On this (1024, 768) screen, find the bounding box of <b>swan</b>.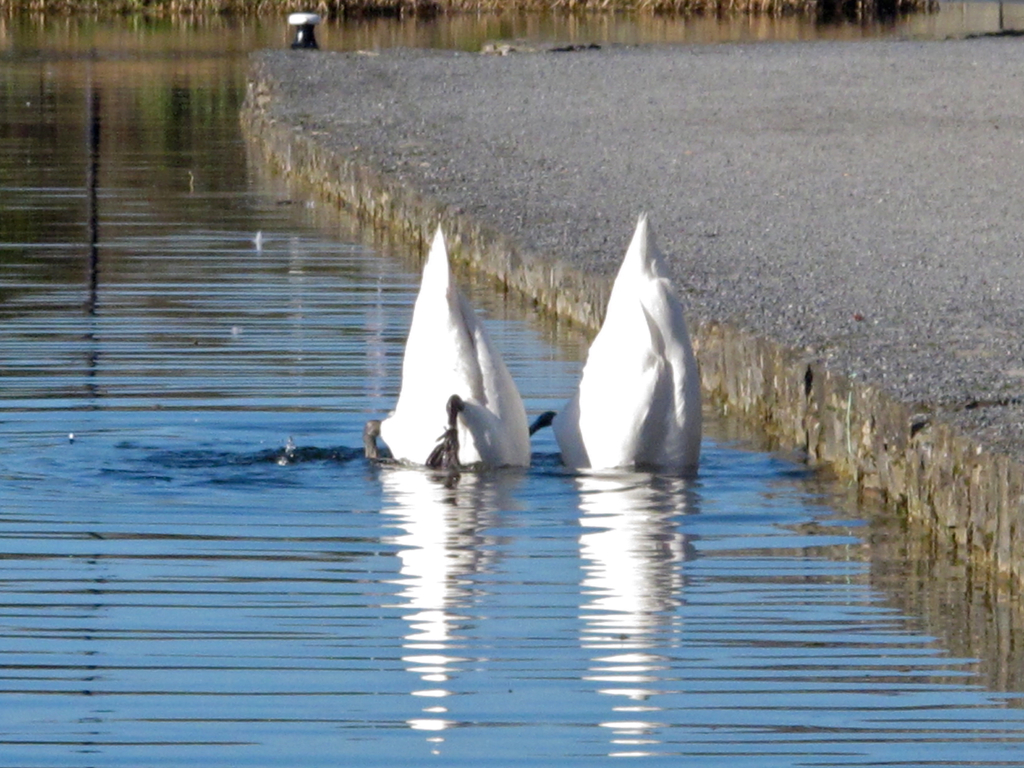
Bounding box: [x1=572, y1=199, x2=710, y2=480].
